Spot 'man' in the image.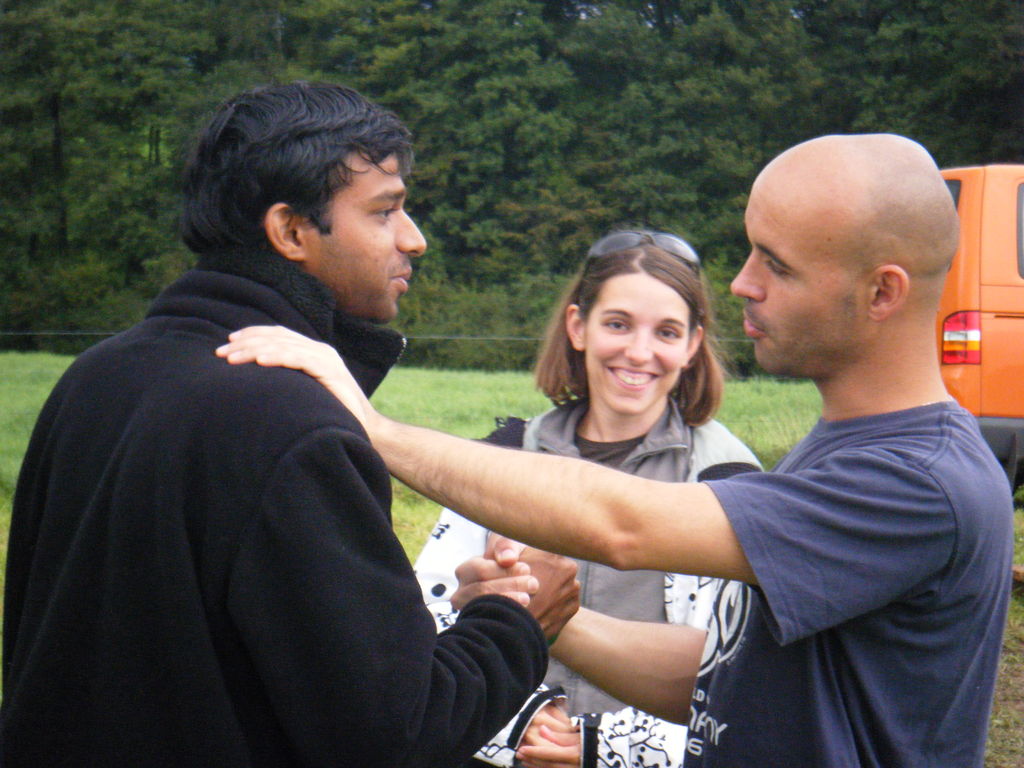
'man' found at BBox(12, 72, 584, 767).
